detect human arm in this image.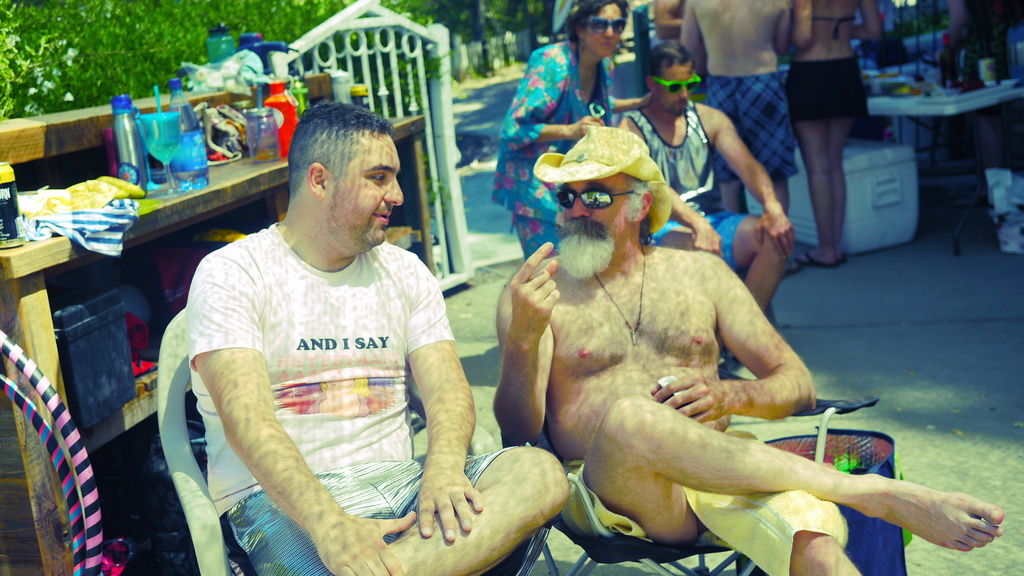
Detection: detection(652, 255, 818, 424).
